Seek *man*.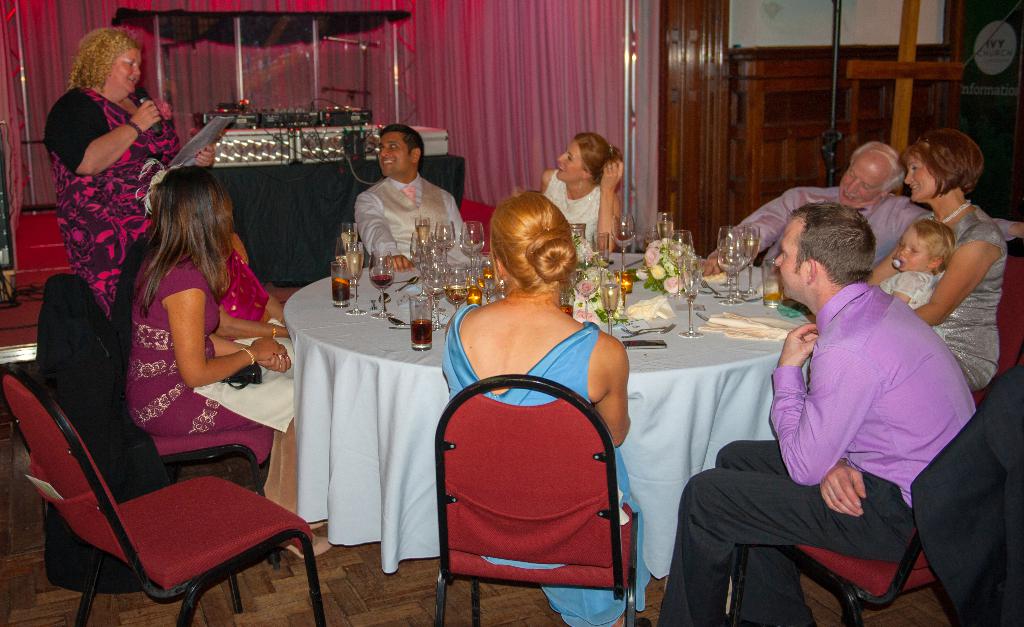
<box>719,206,987,620</box>.
